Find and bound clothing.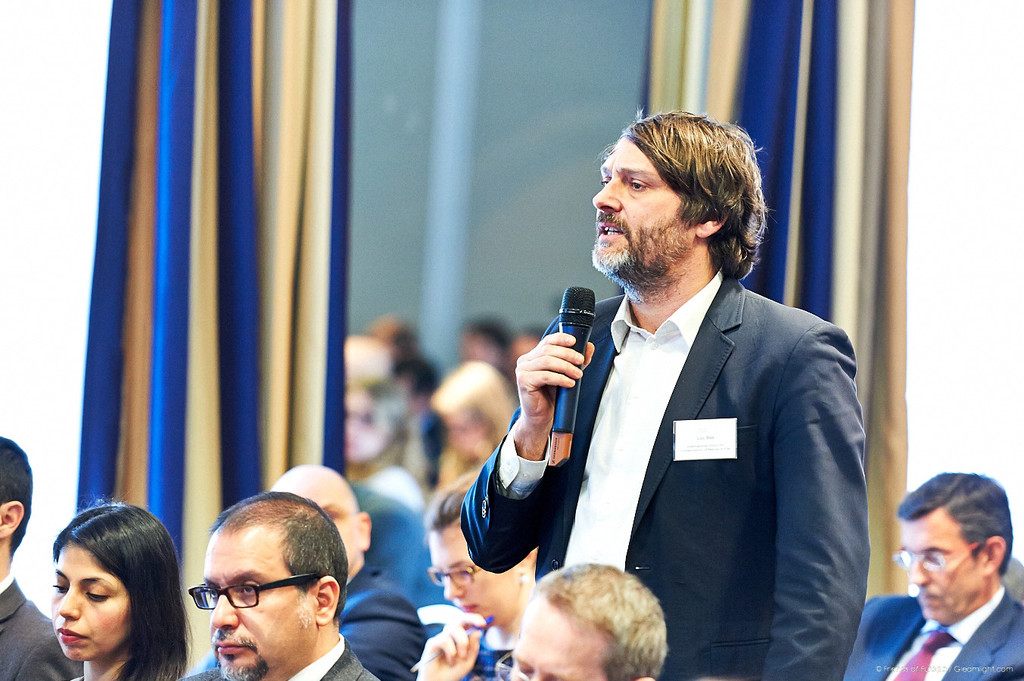
Bound: bbox=(328, 574, 426, 679).
